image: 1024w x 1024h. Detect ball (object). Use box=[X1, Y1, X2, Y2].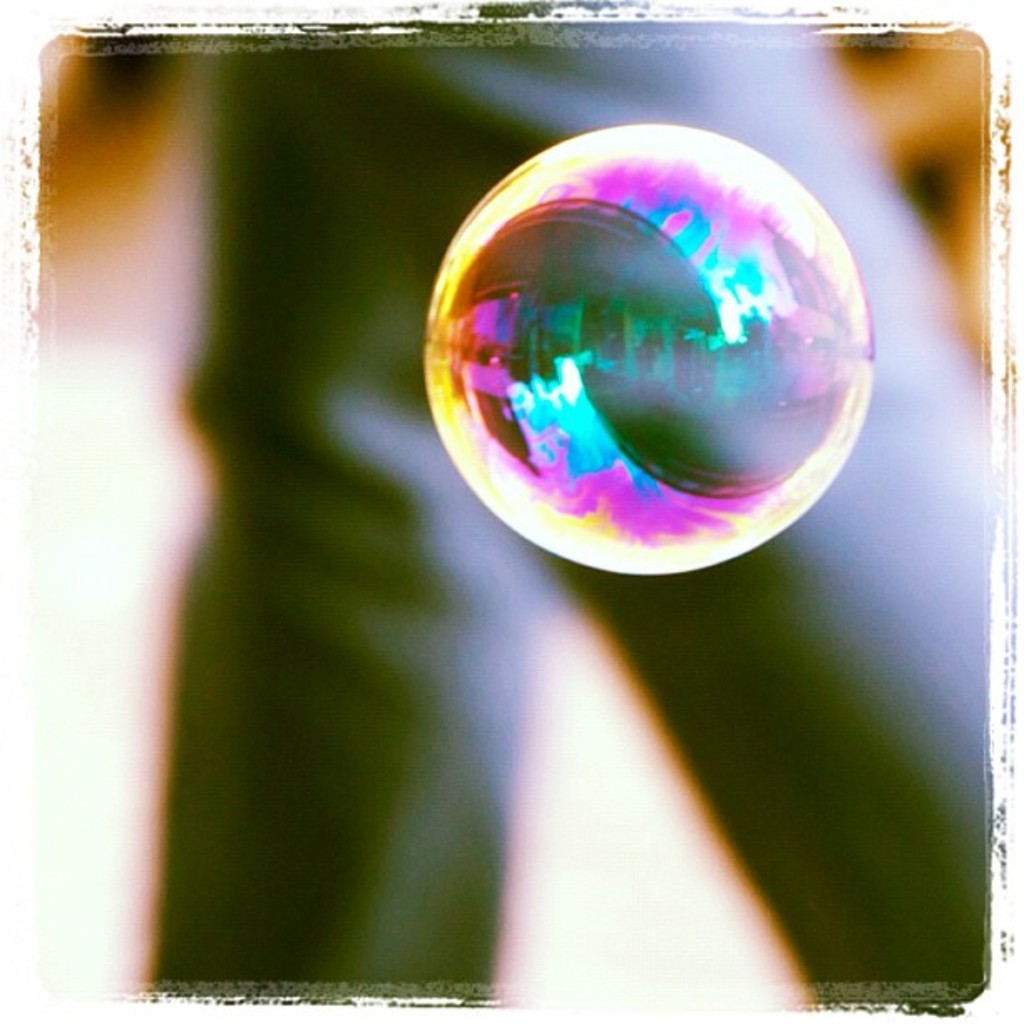
box=[420, 120, 877, 577].
